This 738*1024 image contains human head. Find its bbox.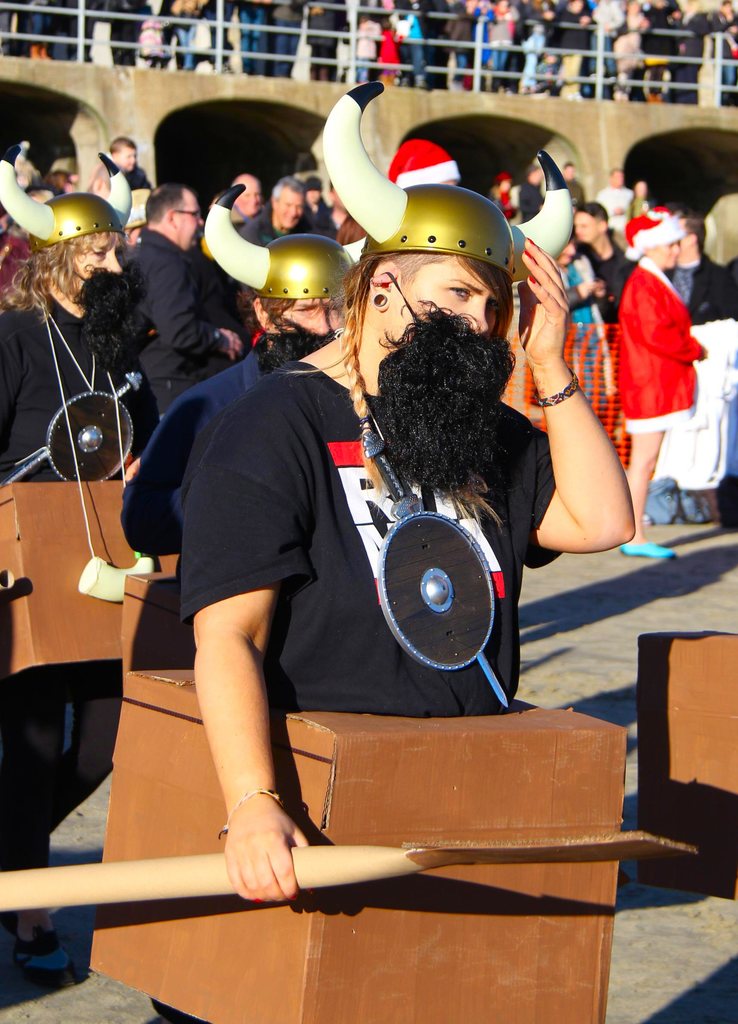
bbox=[359, 185, 515, 384].
